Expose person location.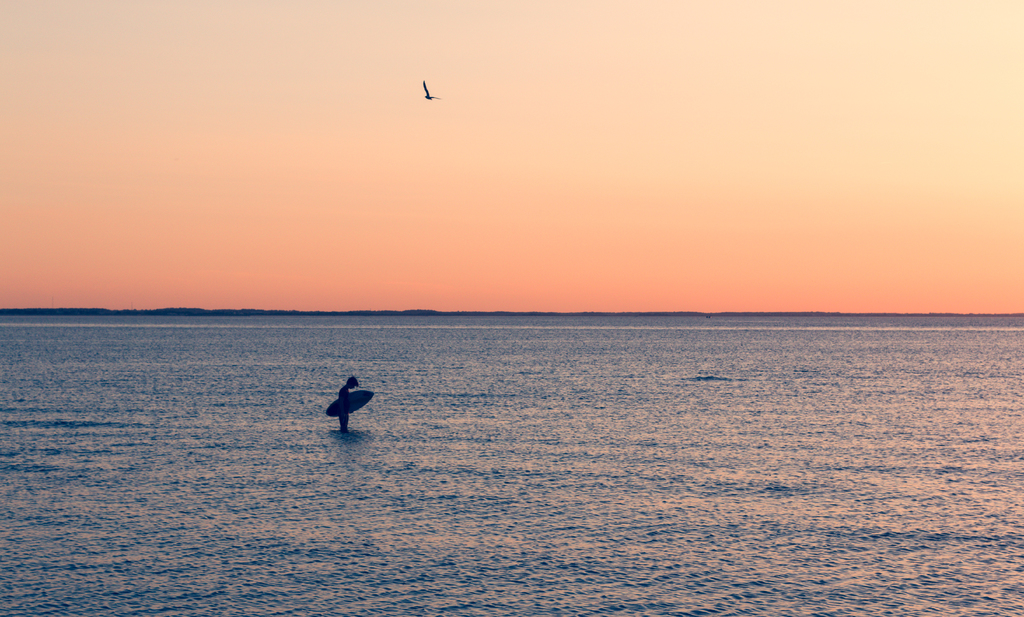
Exposed at locate(335, 374, 359, 432).
